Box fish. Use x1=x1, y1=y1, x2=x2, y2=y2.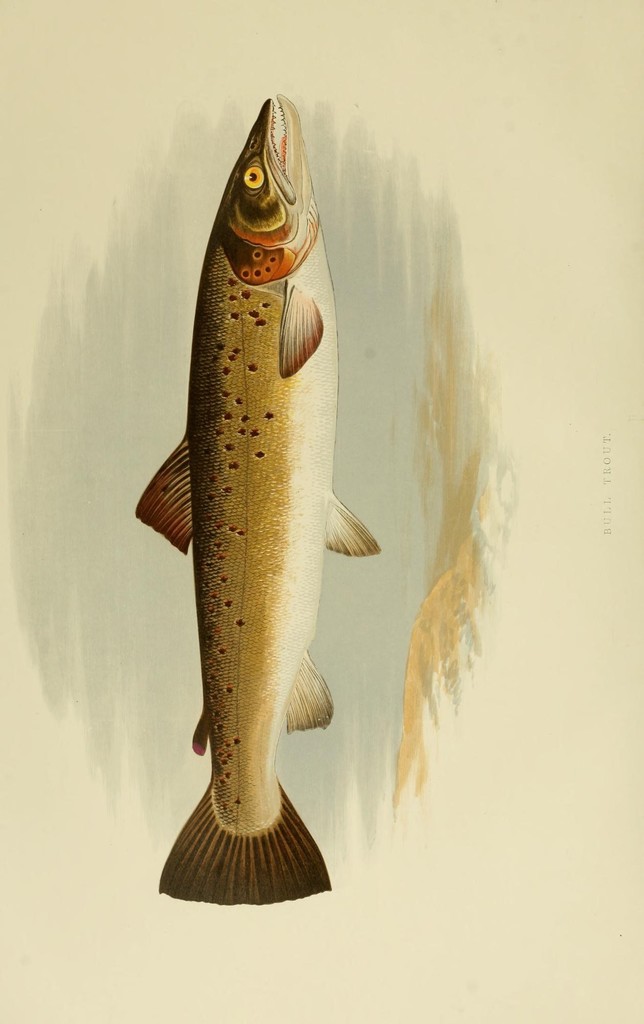
x1=133, y1=108, x2=382, y2=931.
